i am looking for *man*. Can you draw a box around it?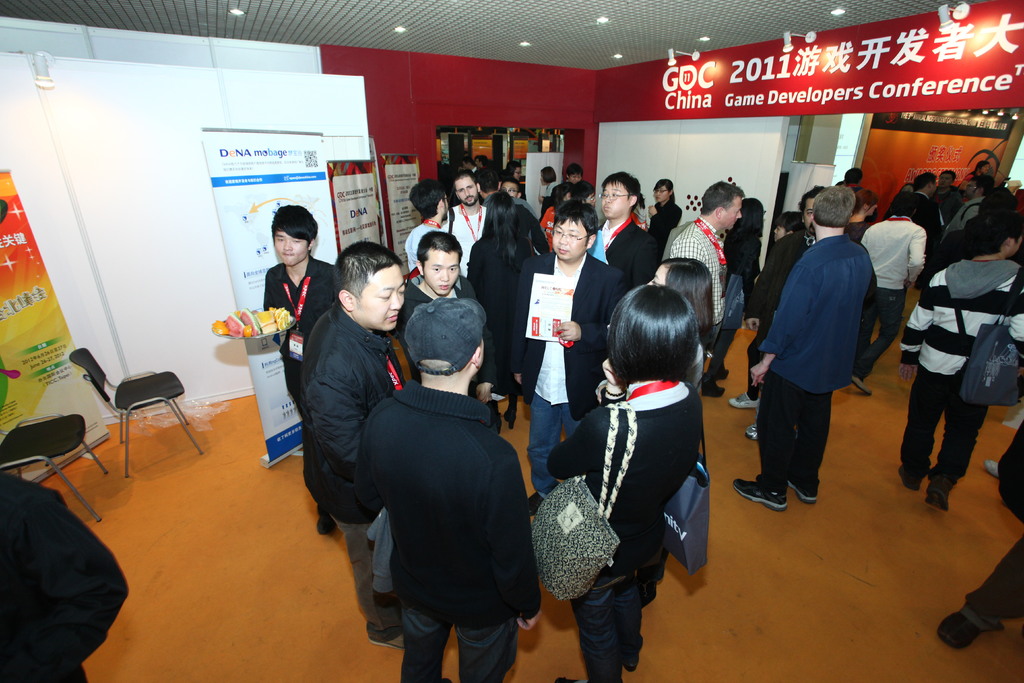
Sure, the bounding box is detection(262, 206, 340, 408).
